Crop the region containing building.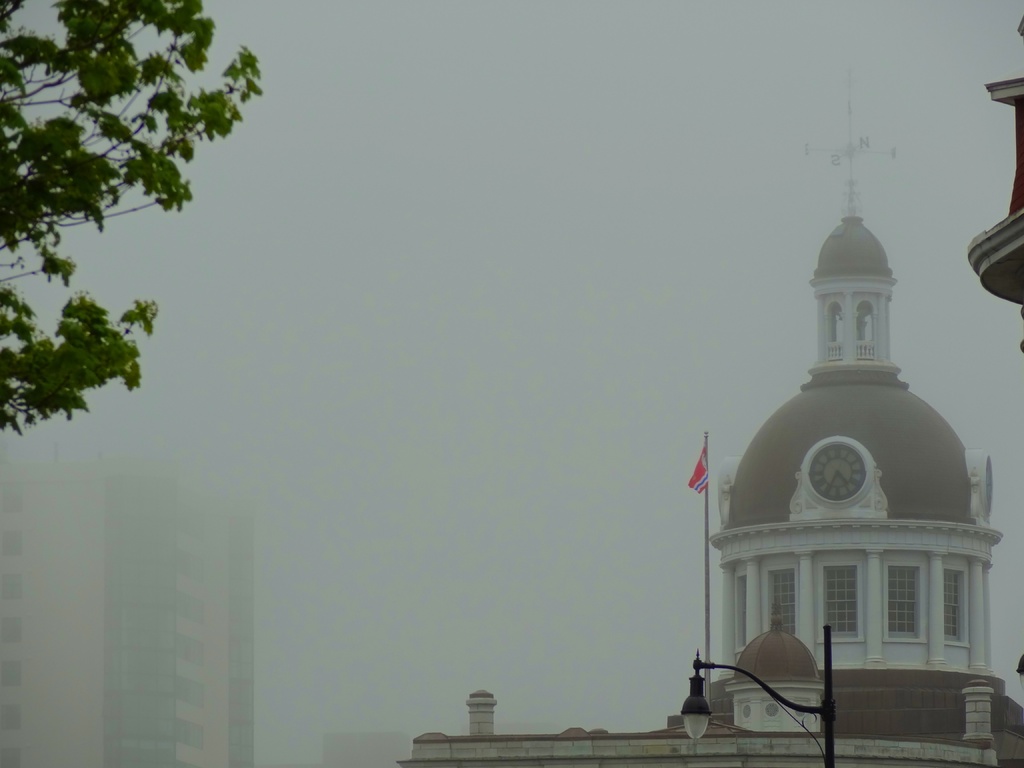
Crop region: locate(396, 78, 1023, 767).
